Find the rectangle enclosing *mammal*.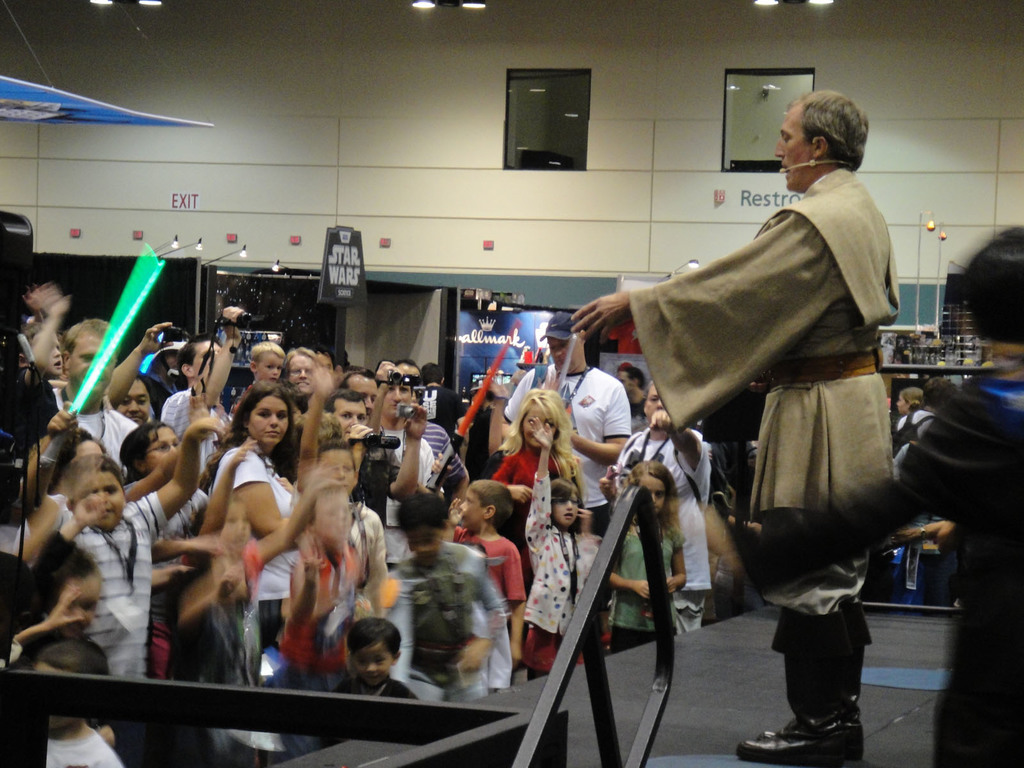
left=895, top=371, right=952, bottom=614.
